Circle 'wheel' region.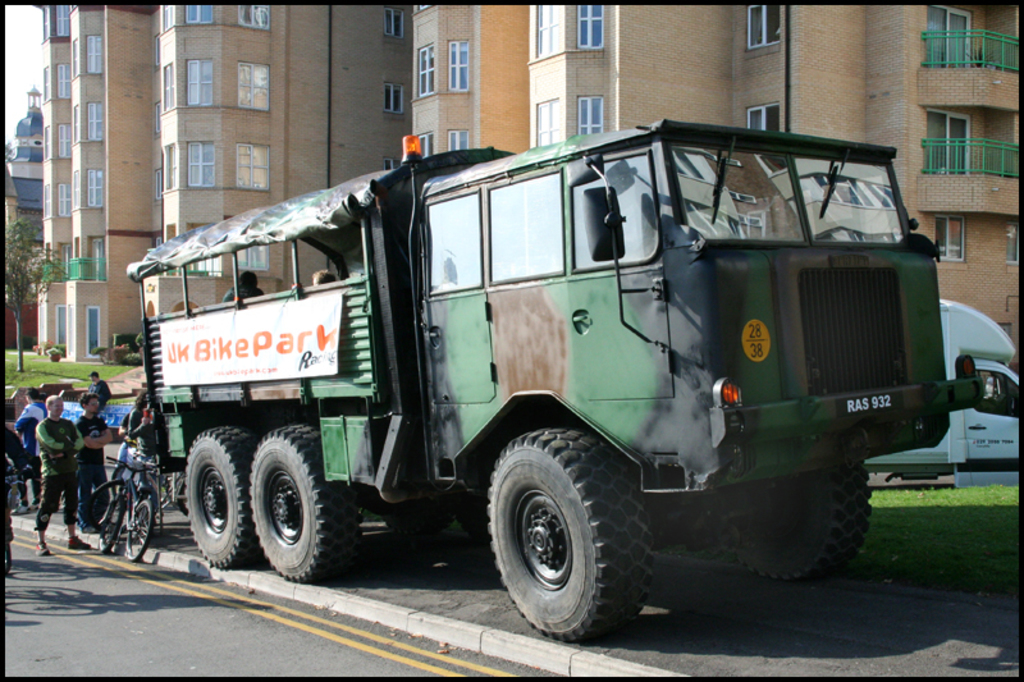
Region: [x1=127, y1=496, x2=159, y2=557].
